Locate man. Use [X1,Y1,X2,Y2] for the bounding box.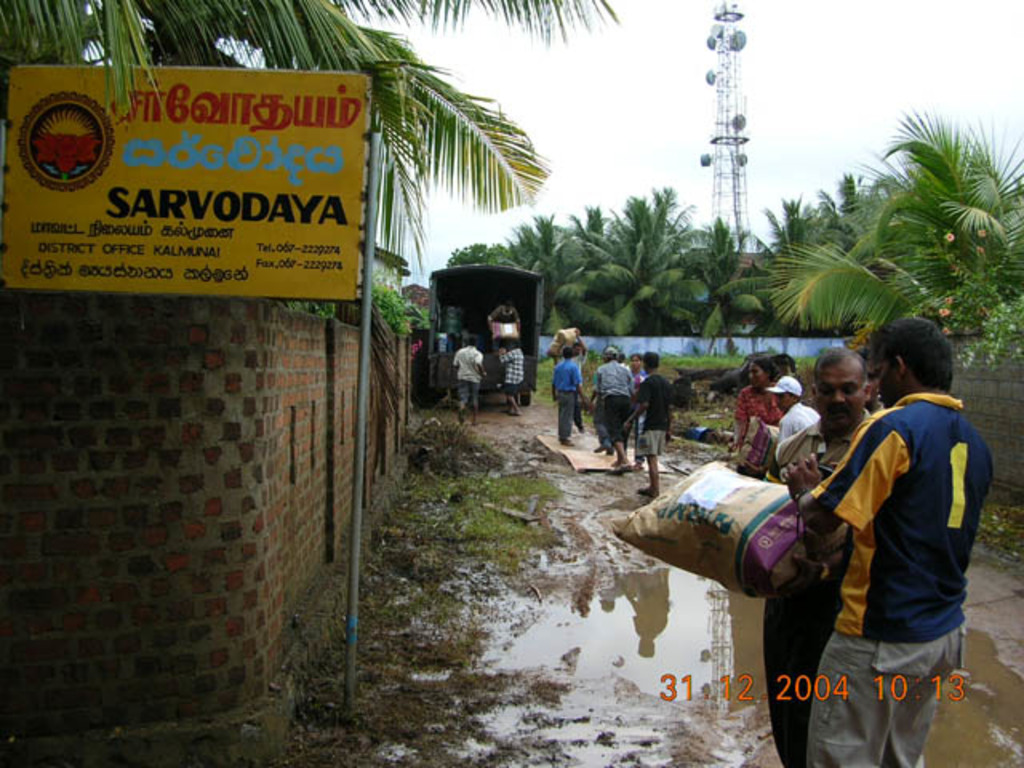
[621,350,675,498].
